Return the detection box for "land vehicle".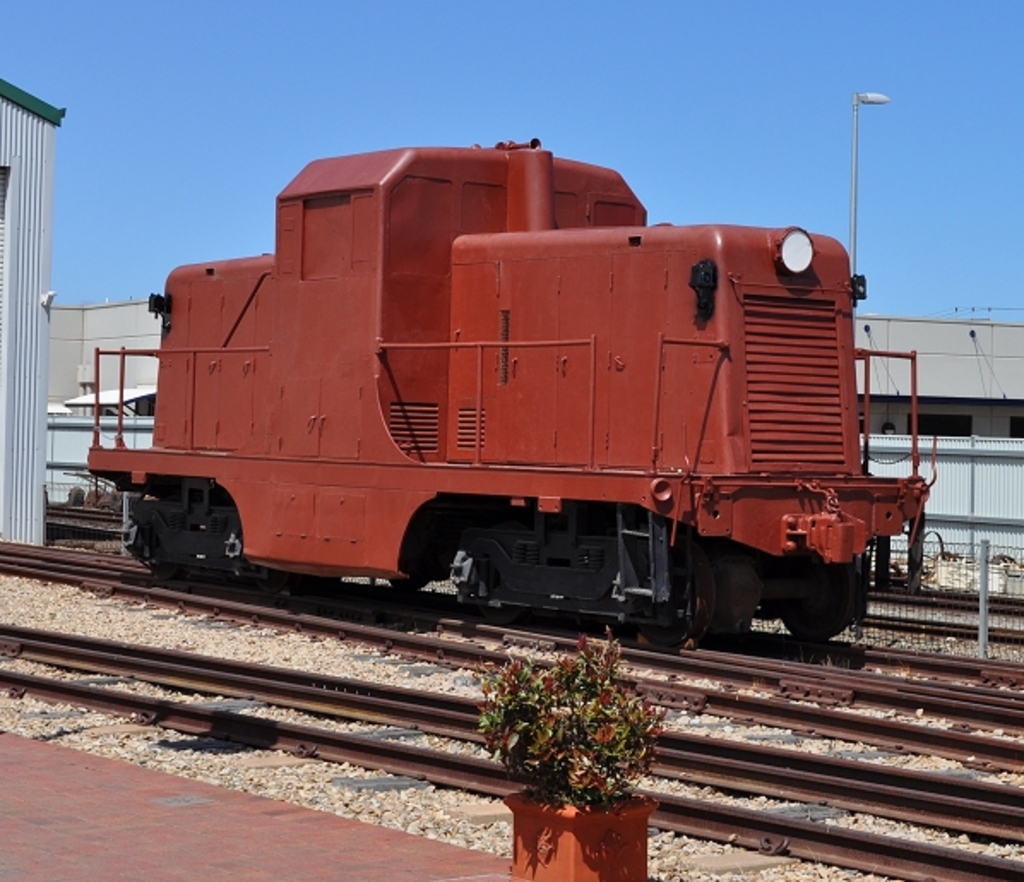
(84, 182, 950, 618).
